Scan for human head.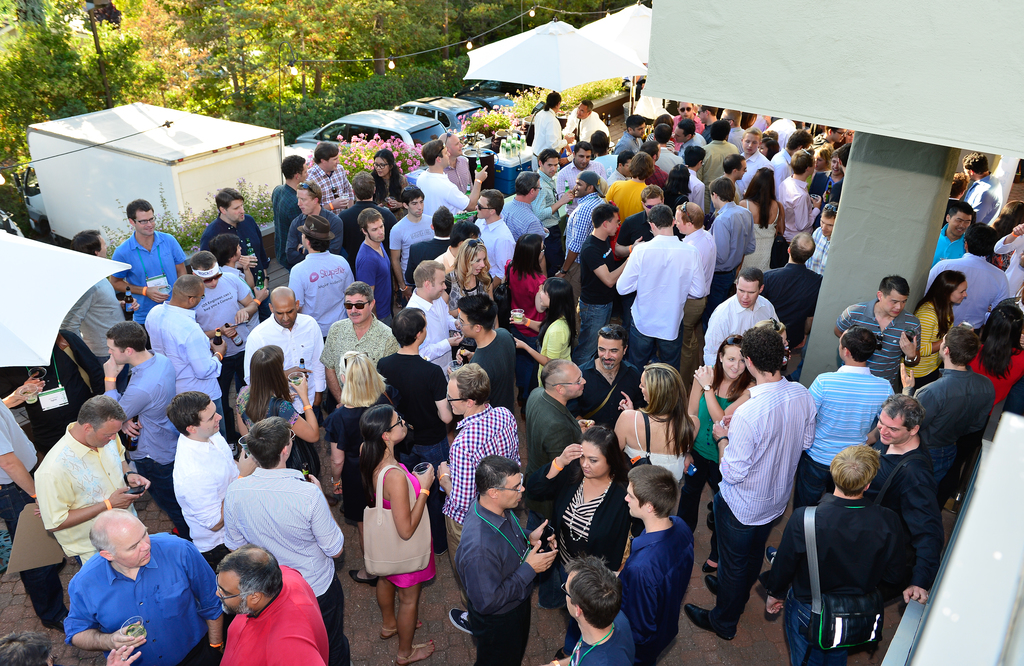
Scan result: x1=412, y1=260, x2=446, y2=301.
